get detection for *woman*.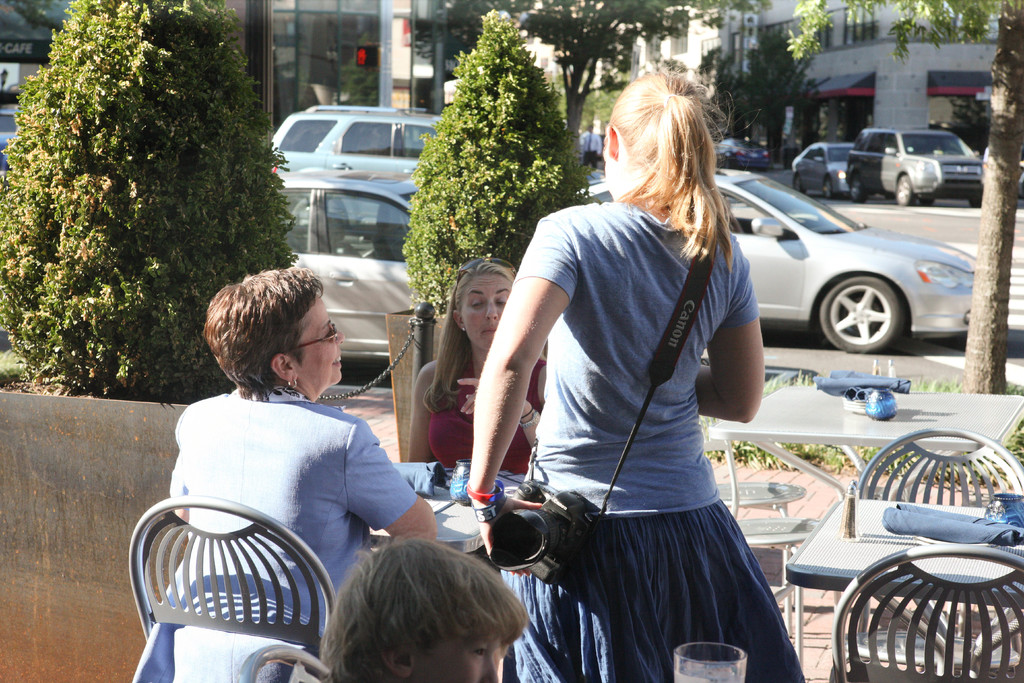
Detection: [488, 53, 790, 682].
